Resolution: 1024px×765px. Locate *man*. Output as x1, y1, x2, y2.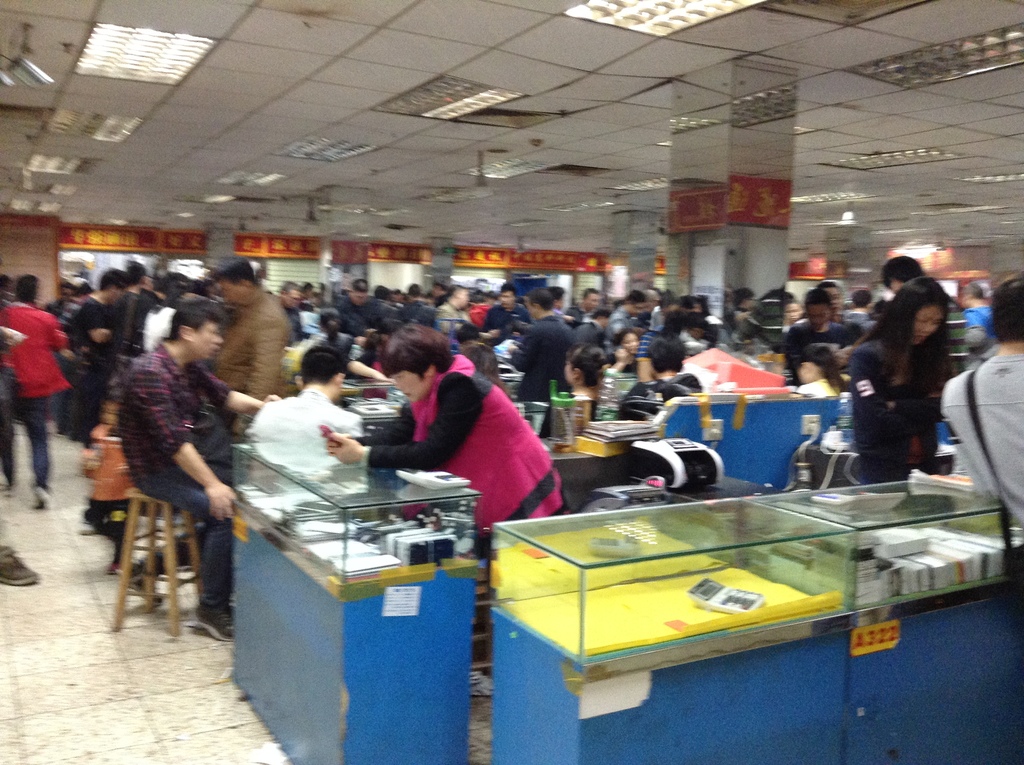
62, 270, 150, 441.
